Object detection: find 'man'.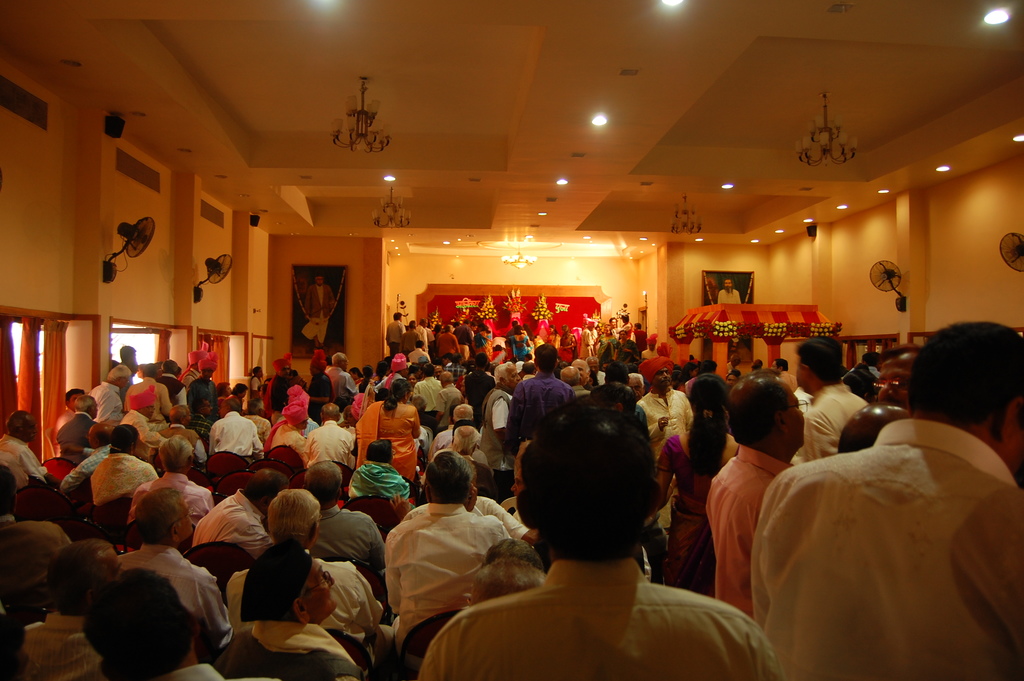
bbox(414, 320, 428, 350).
